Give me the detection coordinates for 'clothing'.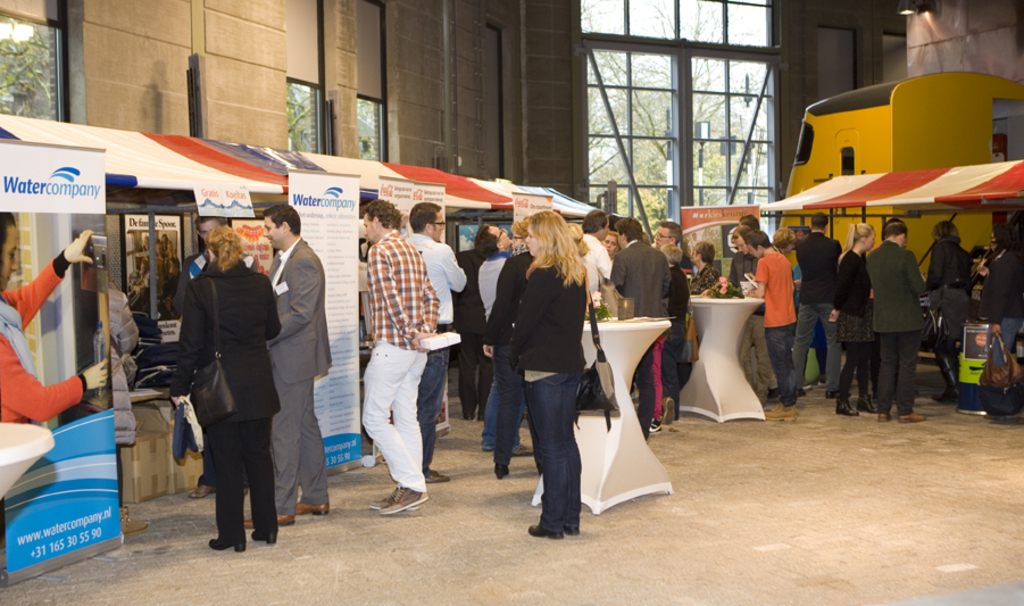
locate(659, 266, 691, 423).
